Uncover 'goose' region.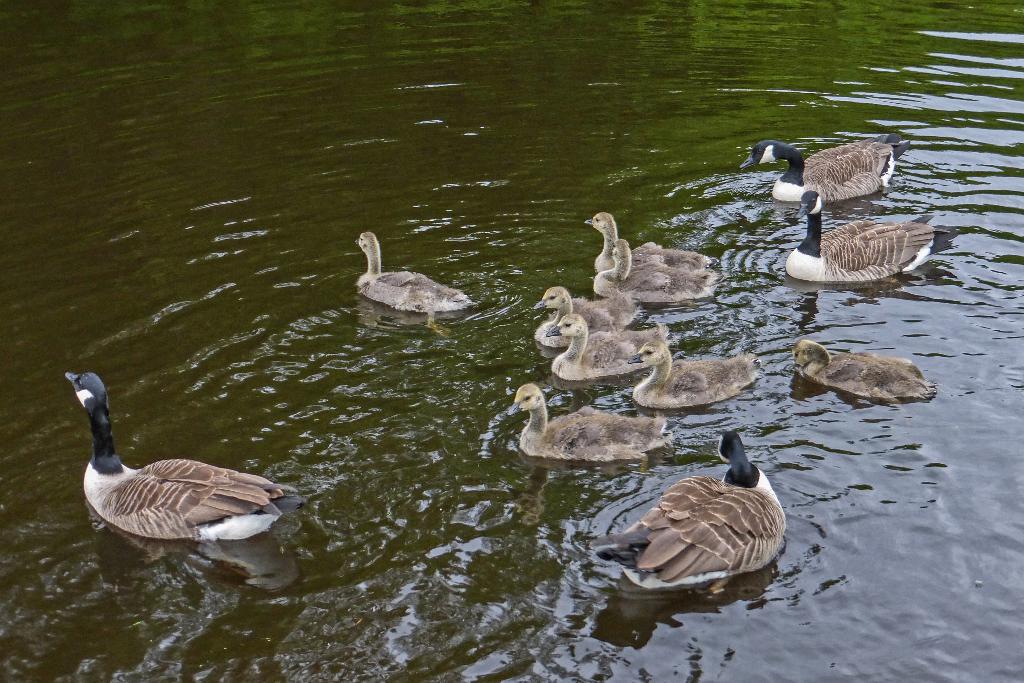
Uncovered: 796,341,932,401.
